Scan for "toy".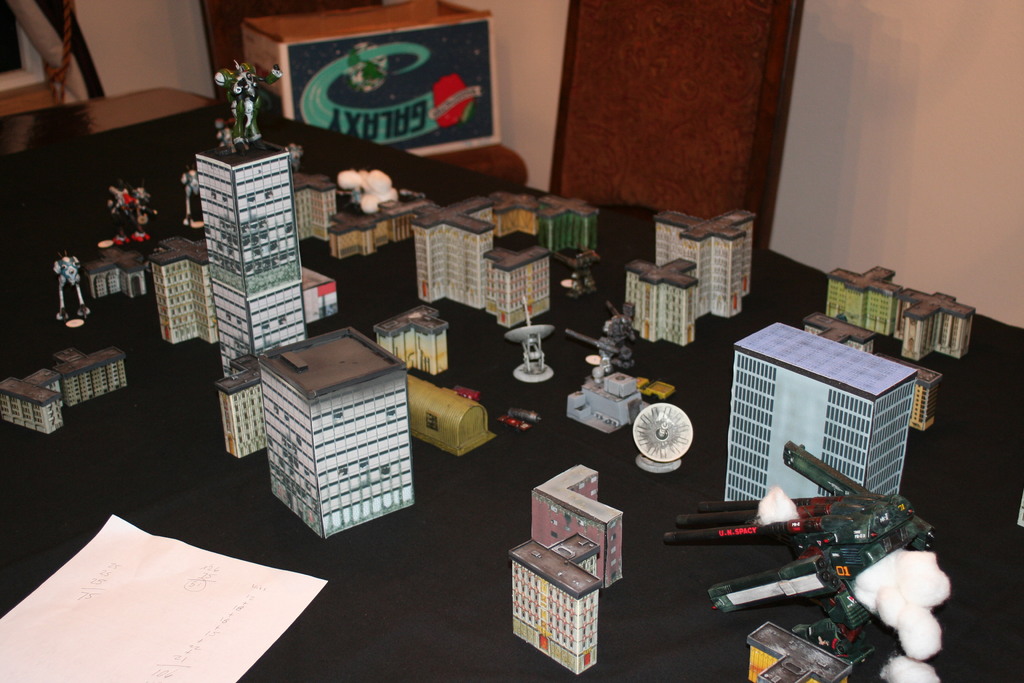
Scan result: left=720, top=321, right=916, bottom=506.
